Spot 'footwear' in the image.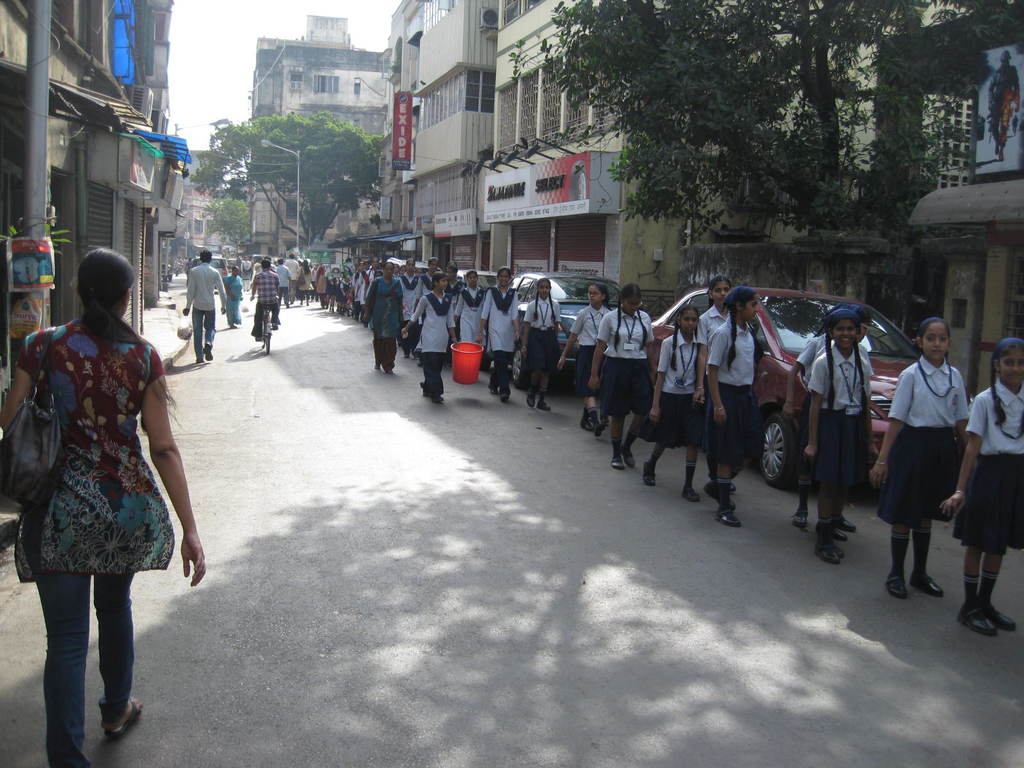
'footwear' found at x1=716 y1=511 x2=742 y2=526.
